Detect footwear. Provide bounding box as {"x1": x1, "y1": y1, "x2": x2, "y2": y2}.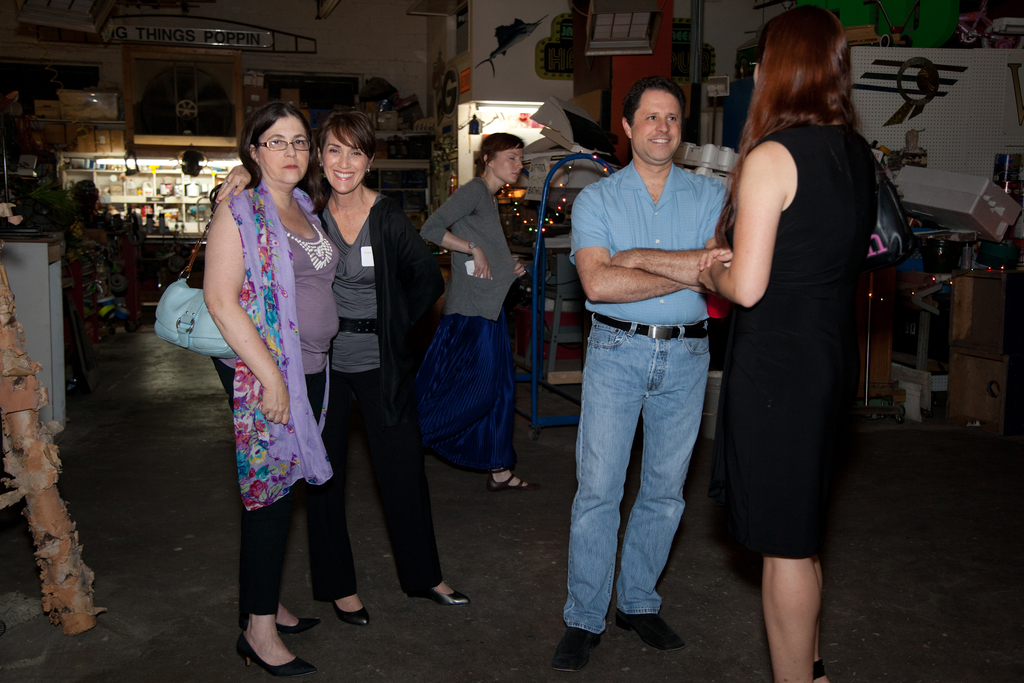
{"x1": 422, "y1": 577, "x2": 466, "y2": 608}.
